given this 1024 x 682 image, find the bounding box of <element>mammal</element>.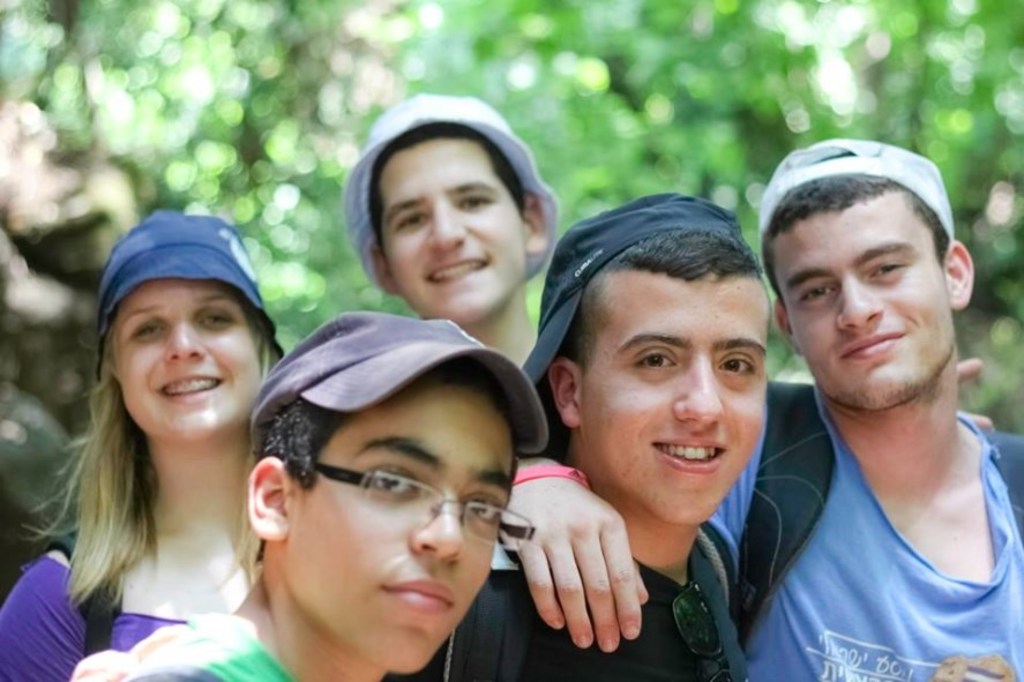
{"x1": 0, "y1": 212, "x2": 289, "y2": 681}.
